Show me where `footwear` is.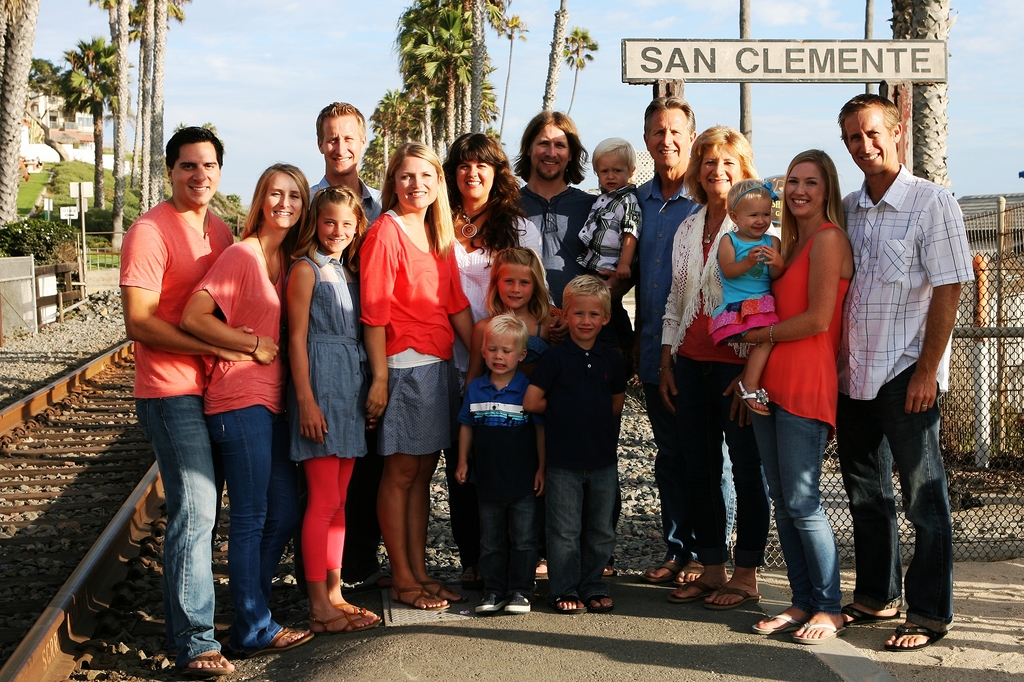
`footwear` is at Rect(671, 556, 694, 583).
